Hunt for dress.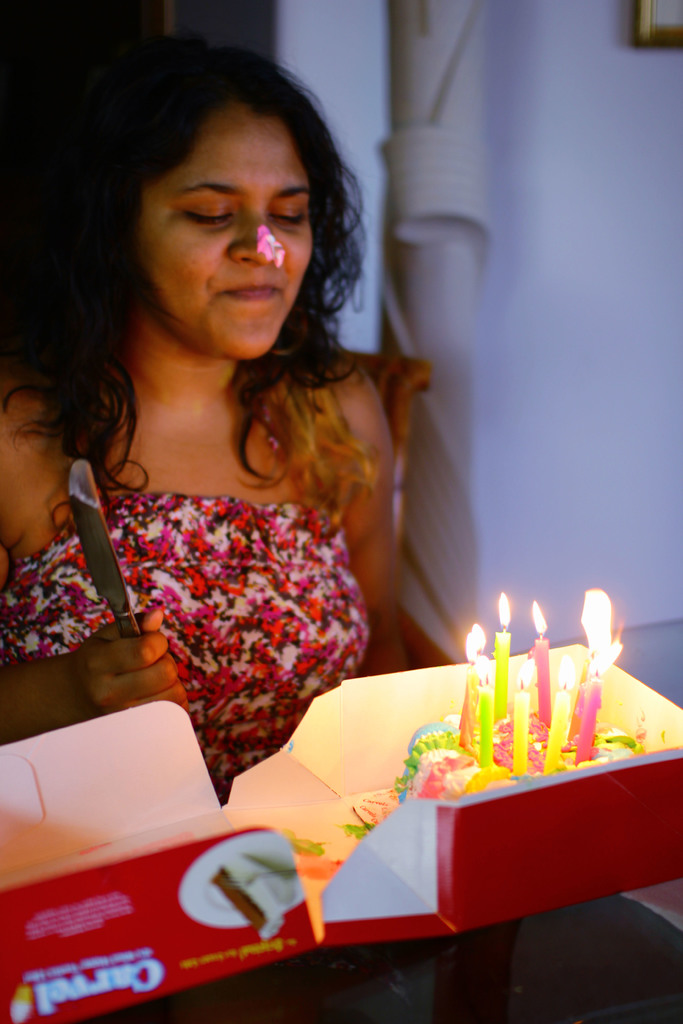
Hunted down at 0:479:377:803.
